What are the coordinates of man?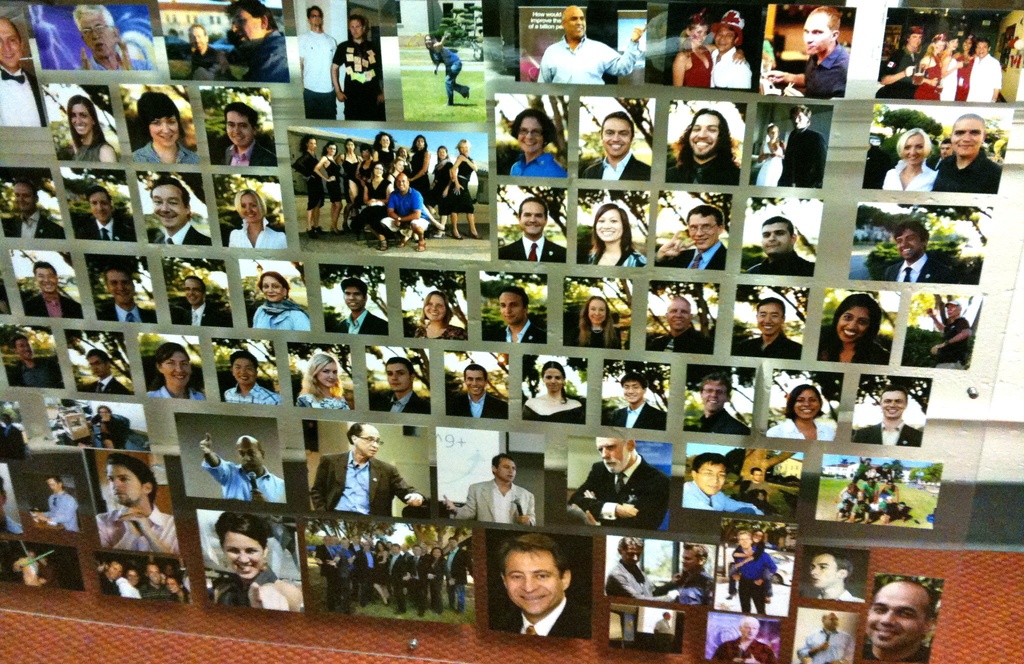
{"x1": 92, "y1": 450, "x2": 181, "y2": 553}.
